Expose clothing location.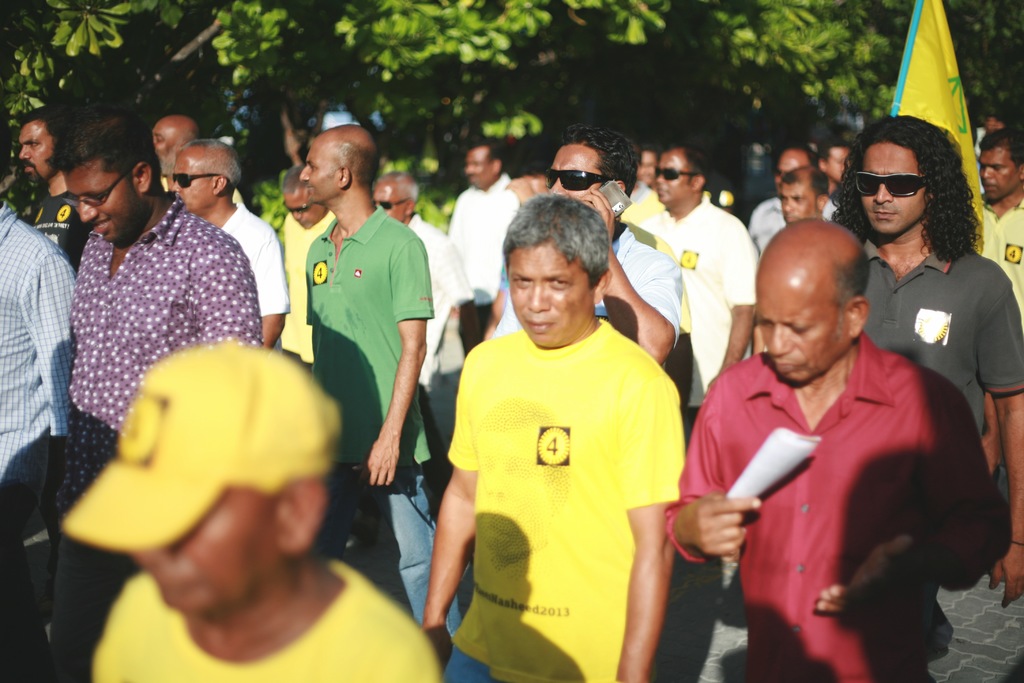
Exposed at 0 185 1023 682.
